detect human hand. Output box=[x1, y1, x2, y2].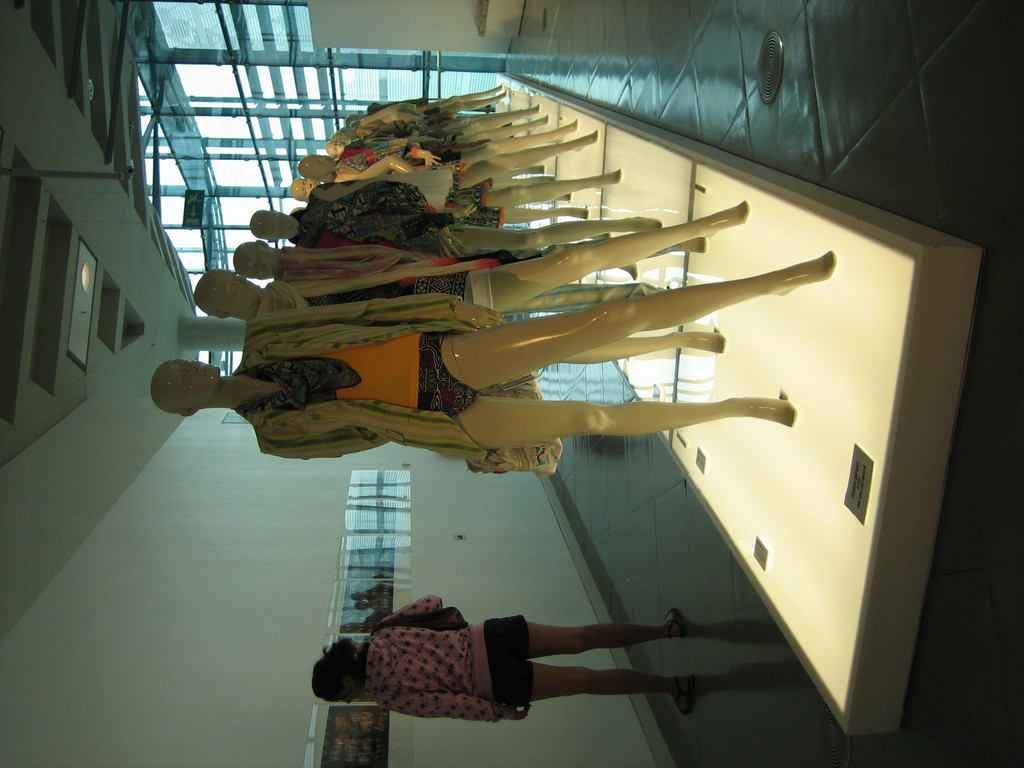
box=[450, 202, 480, 220].
